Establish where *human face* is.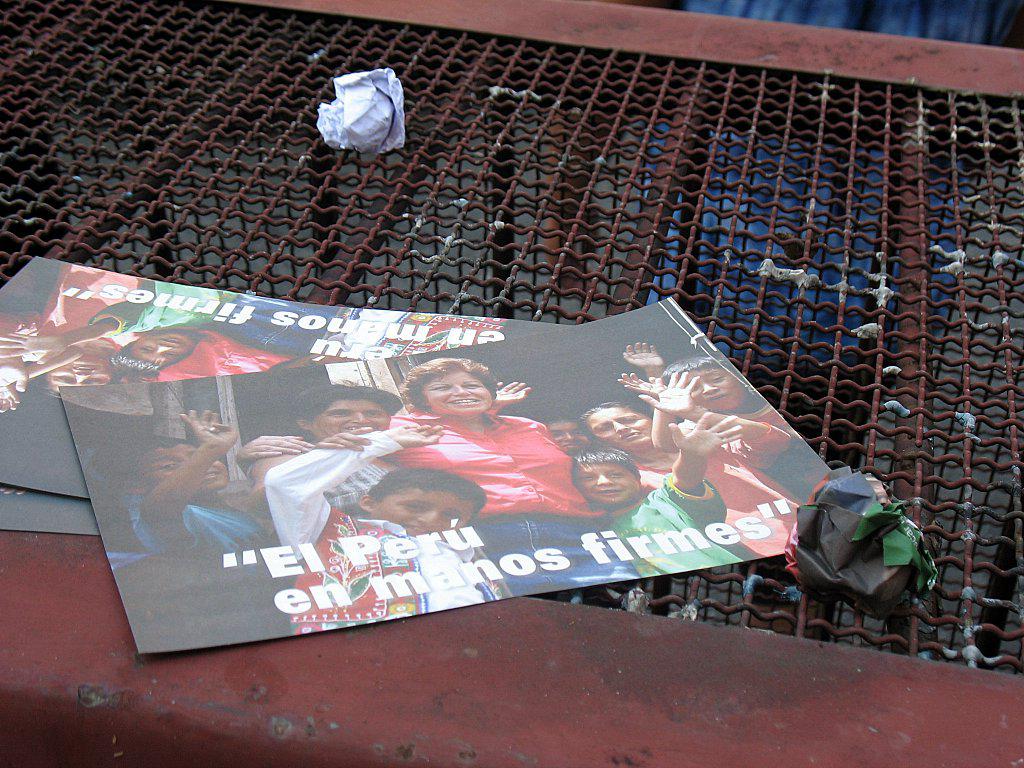
Established at bbox(589, 412, 655, 454).
